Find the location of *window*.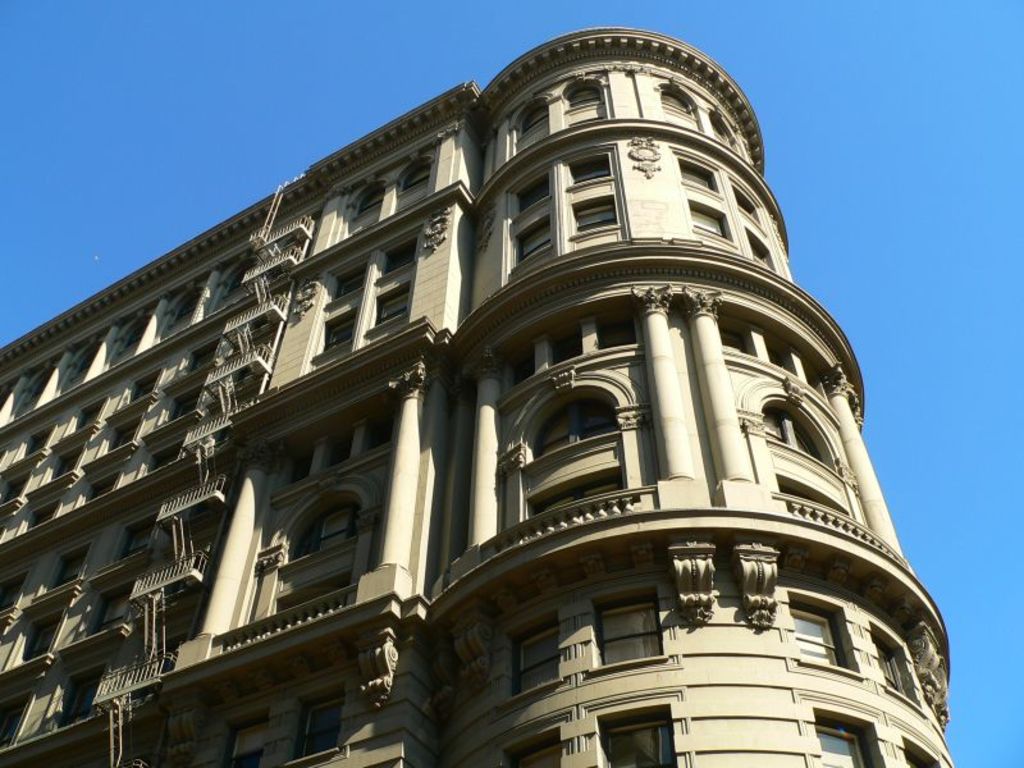
Location: crop(161, 389, 204, 421).
